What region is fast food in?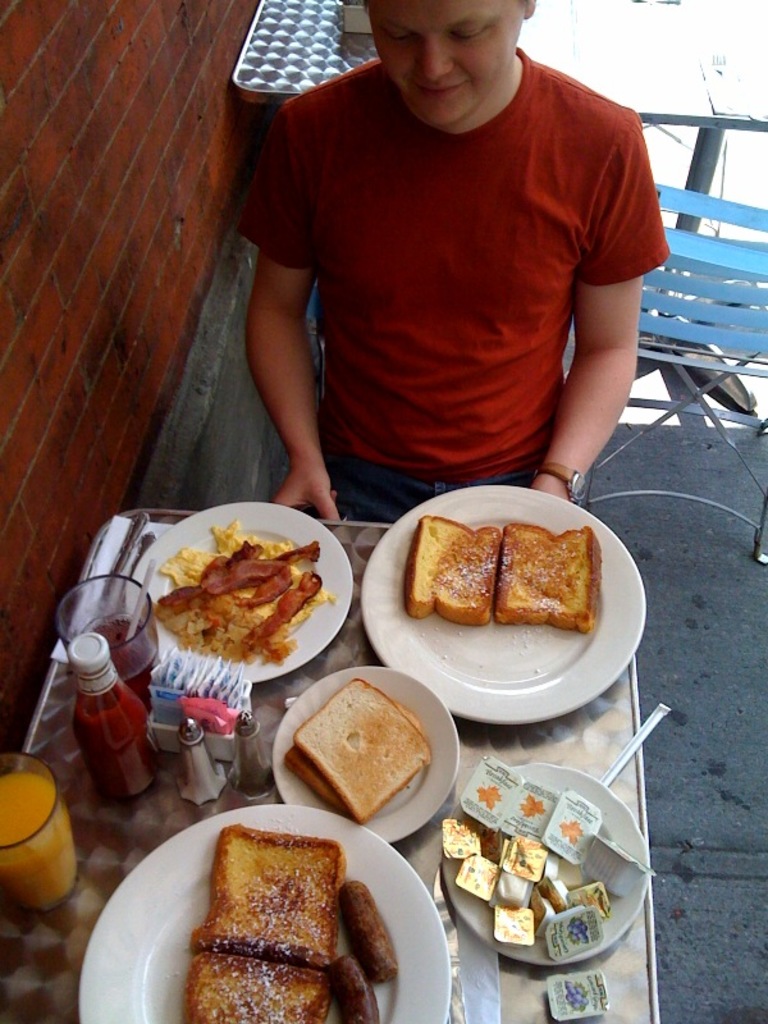
(x1=380, y1=488, x2=617, y2=649).
